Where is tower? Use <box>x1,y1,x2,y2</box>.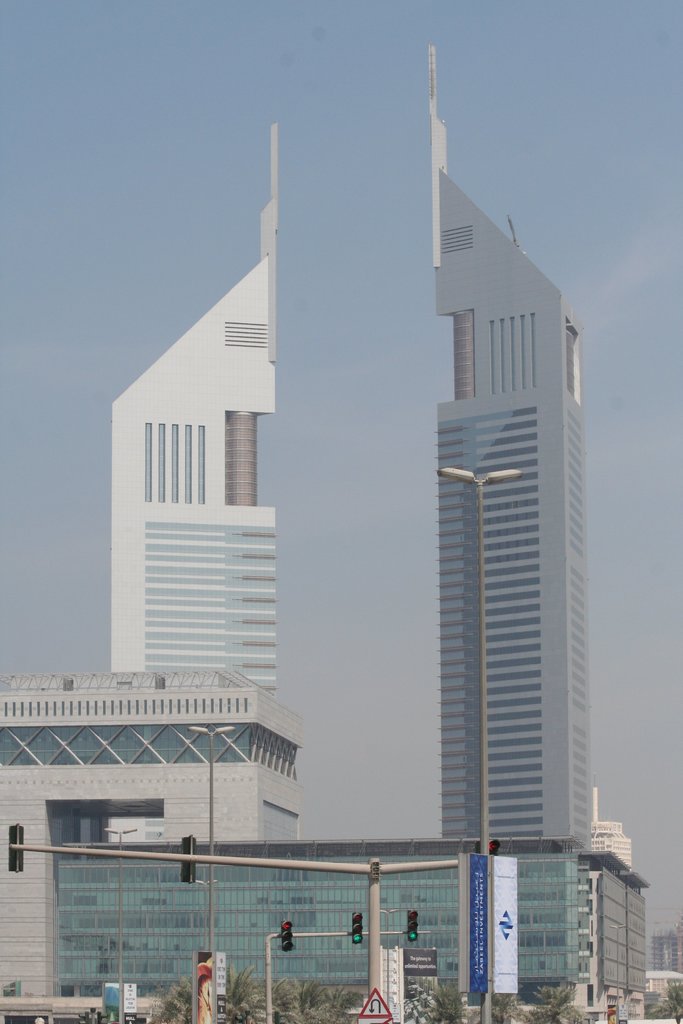
<box>104,115,277,703</box>.
